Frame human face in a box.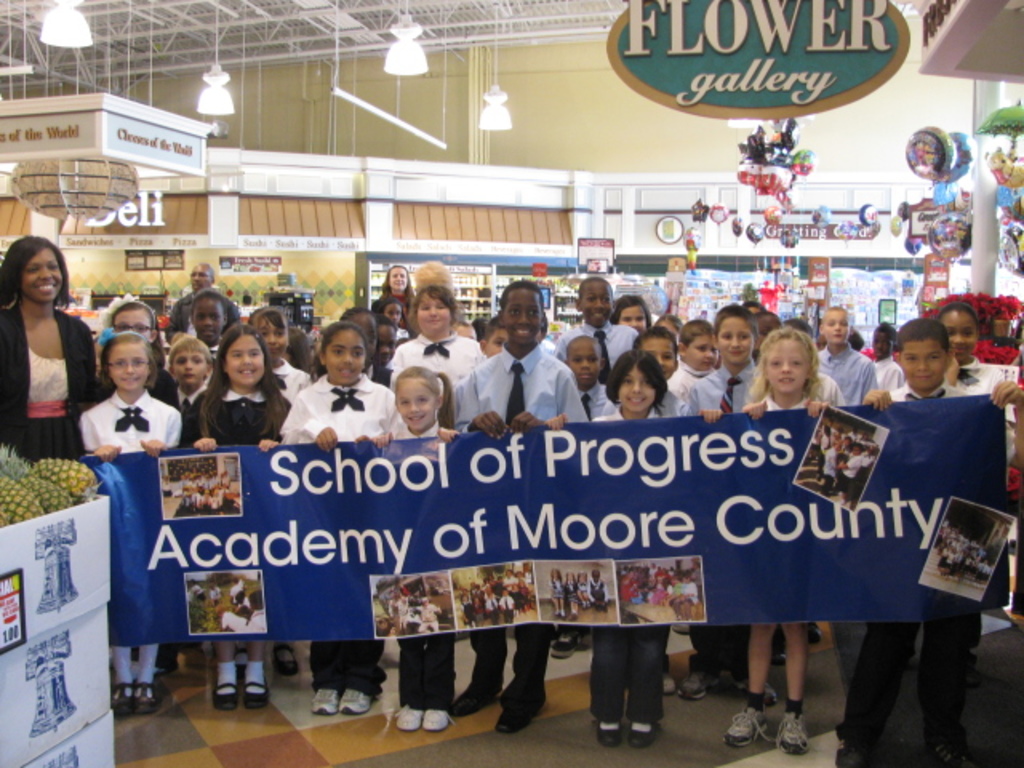
222:333:267:387.
